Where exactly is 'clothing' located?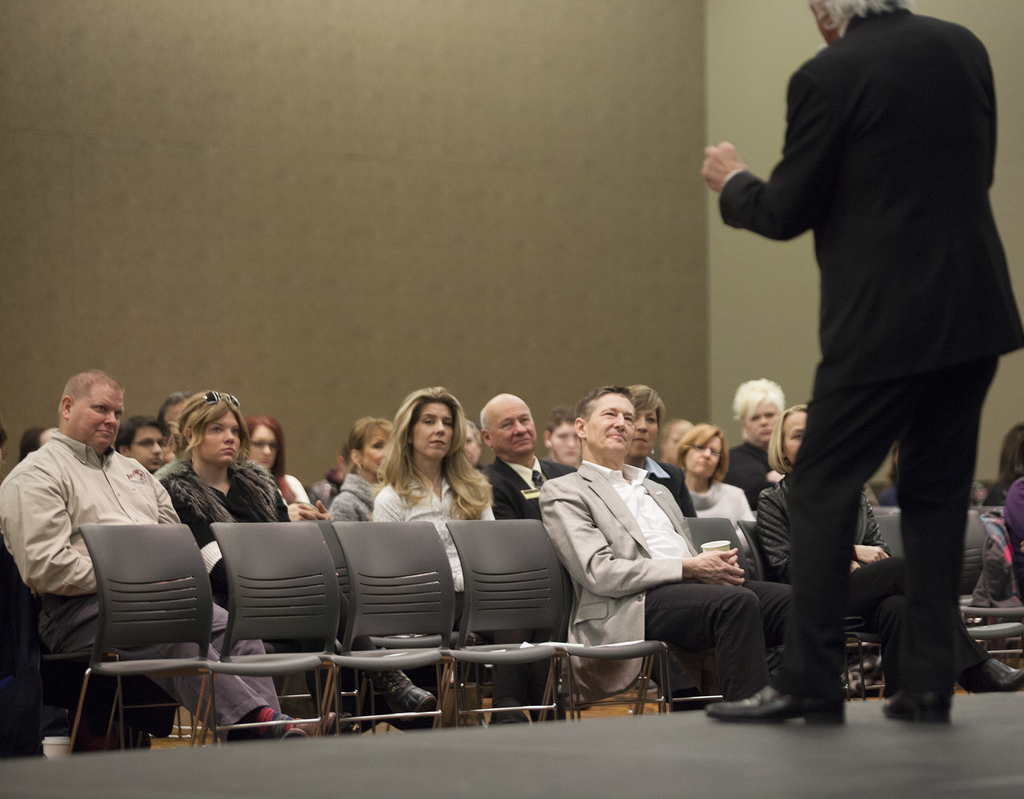
Its bounding box is 0/426/285/736.
